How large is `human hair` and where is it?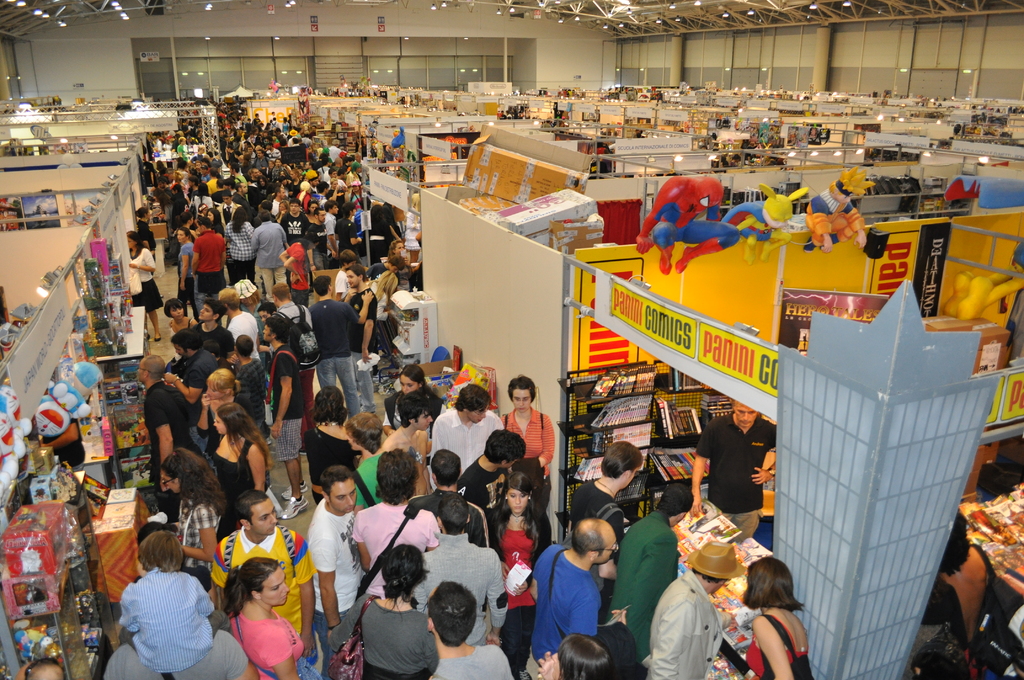
Bounding box: (x1=290, y1=236, x2=311, y2=249).
